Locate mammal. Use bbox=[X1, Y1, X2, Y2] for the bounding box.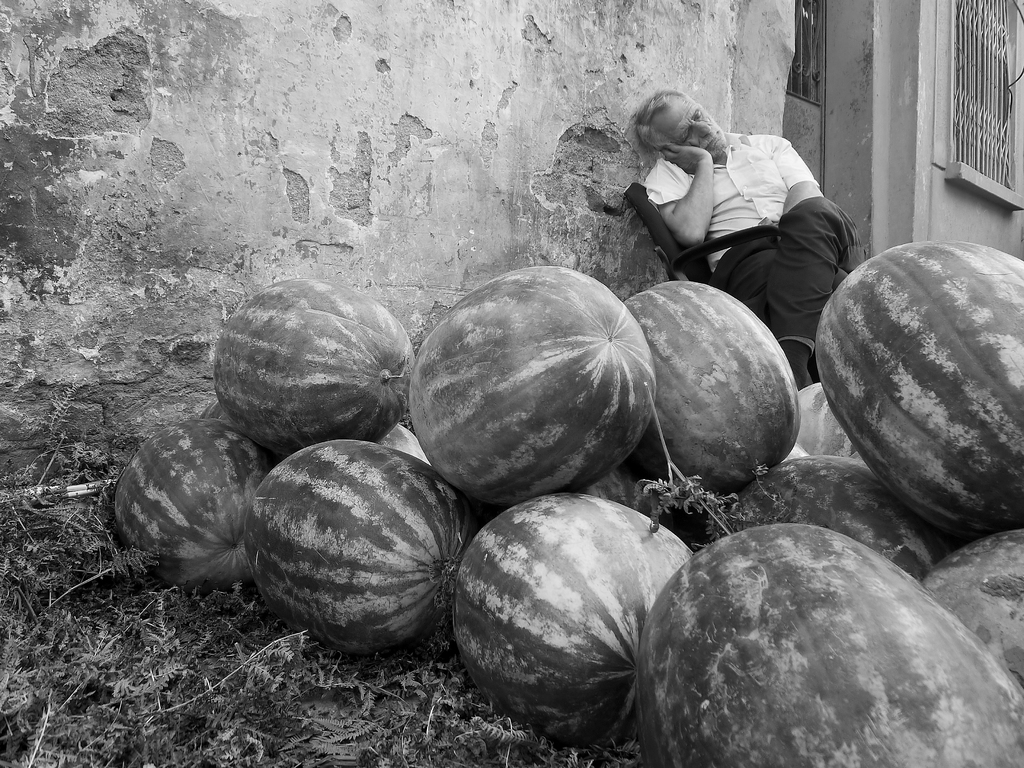
bbox=[593, 96, 883, 327].
